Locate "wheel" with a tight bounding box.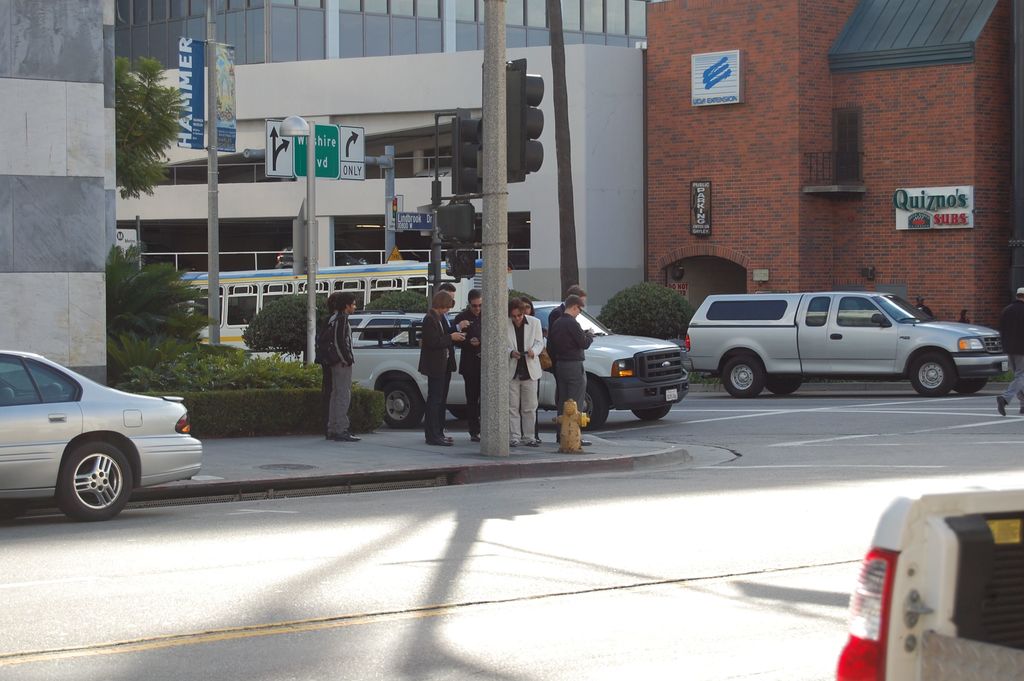
bbox(719, 347, 767, 395).
